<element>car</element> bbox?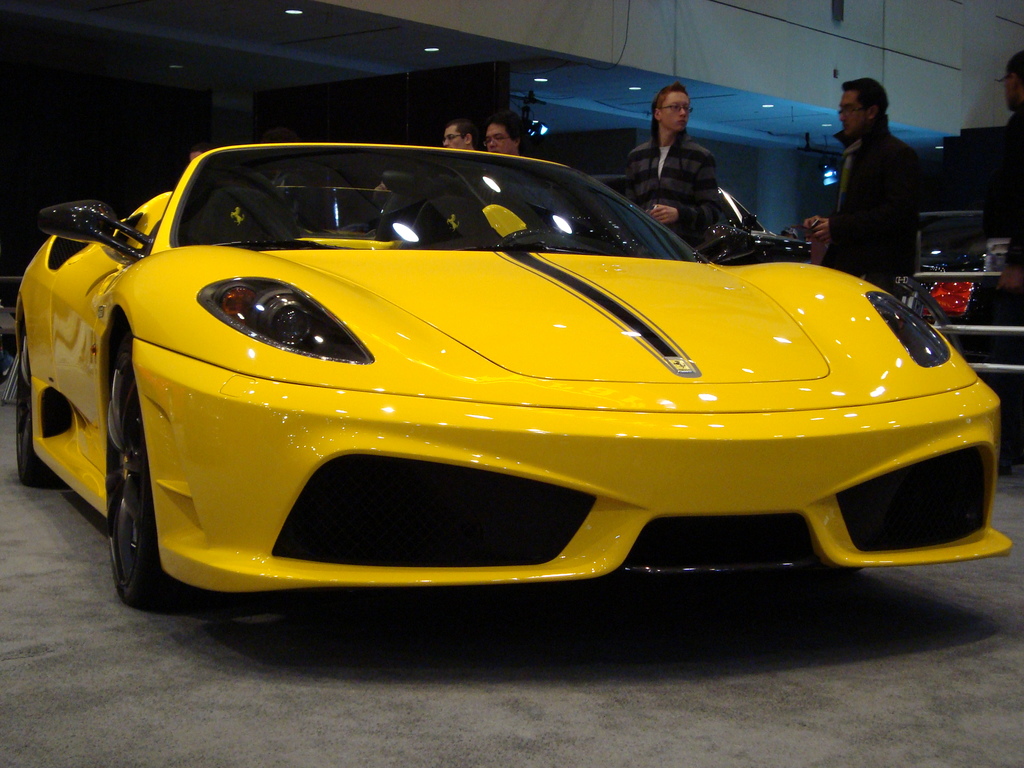
(4,140,1014,611)
